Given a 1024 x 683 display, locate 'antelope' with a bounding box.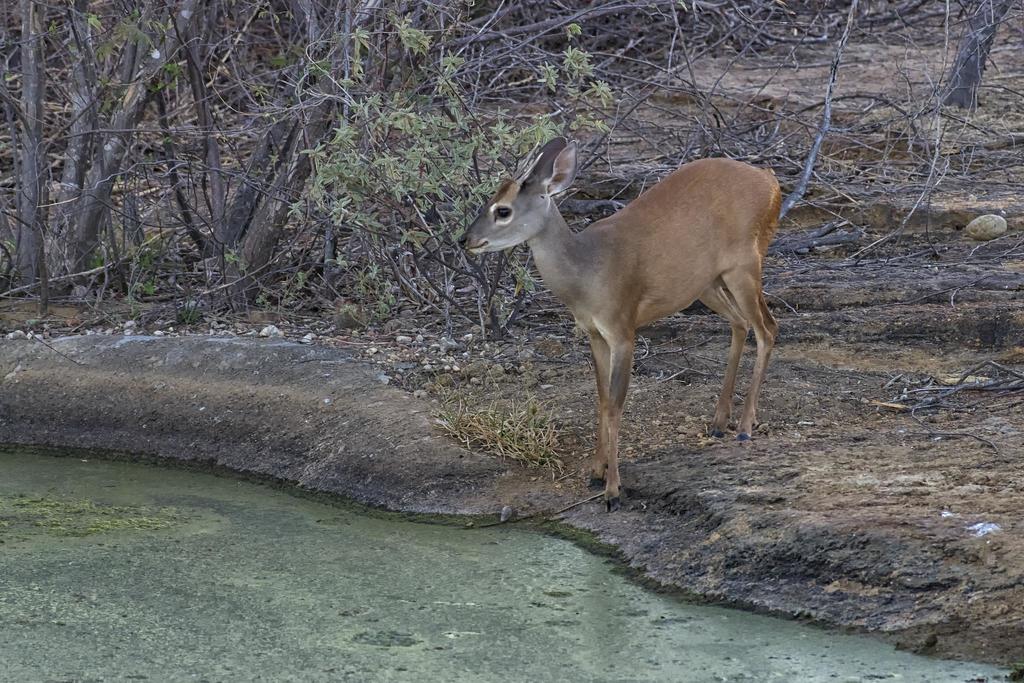
Located: [462, 134, 781, 511].
